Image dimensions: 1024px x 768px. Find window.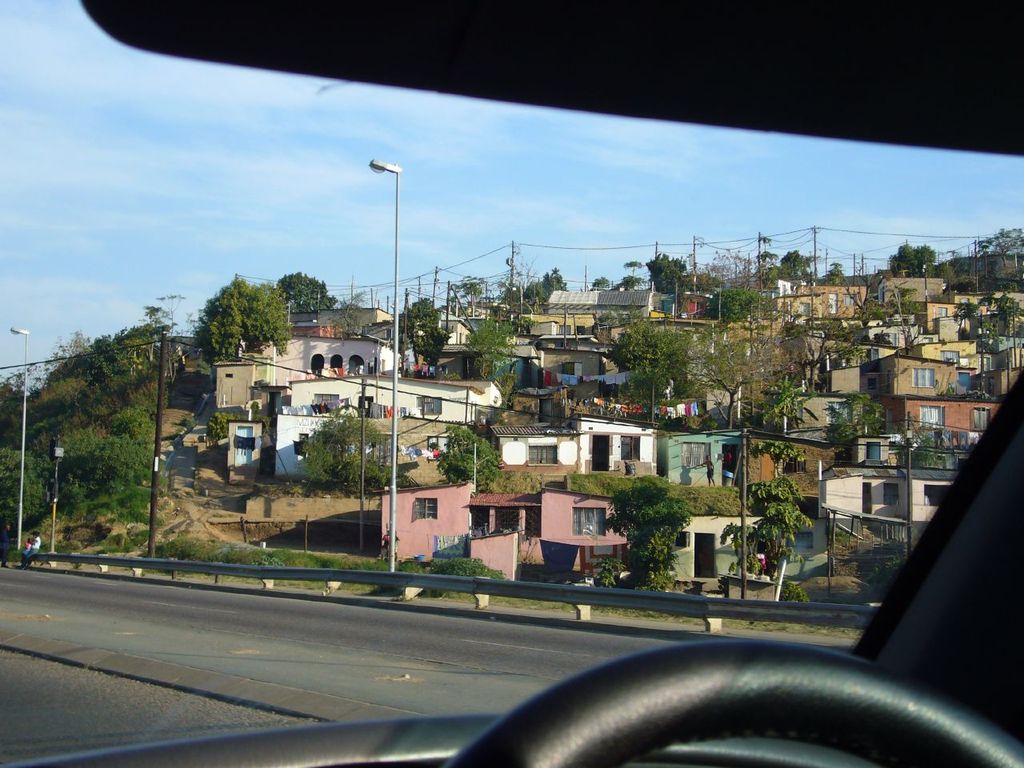
(619, 438, 641, 458).
